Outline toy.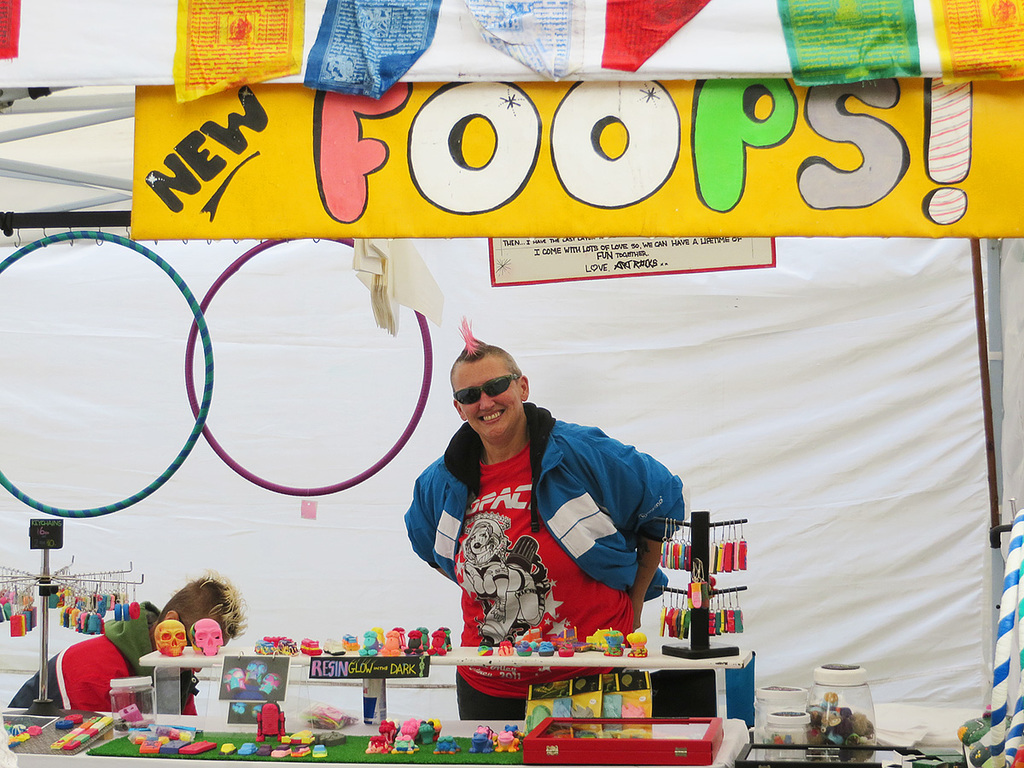
Outline: bbox(165, 726, 195, 749).
